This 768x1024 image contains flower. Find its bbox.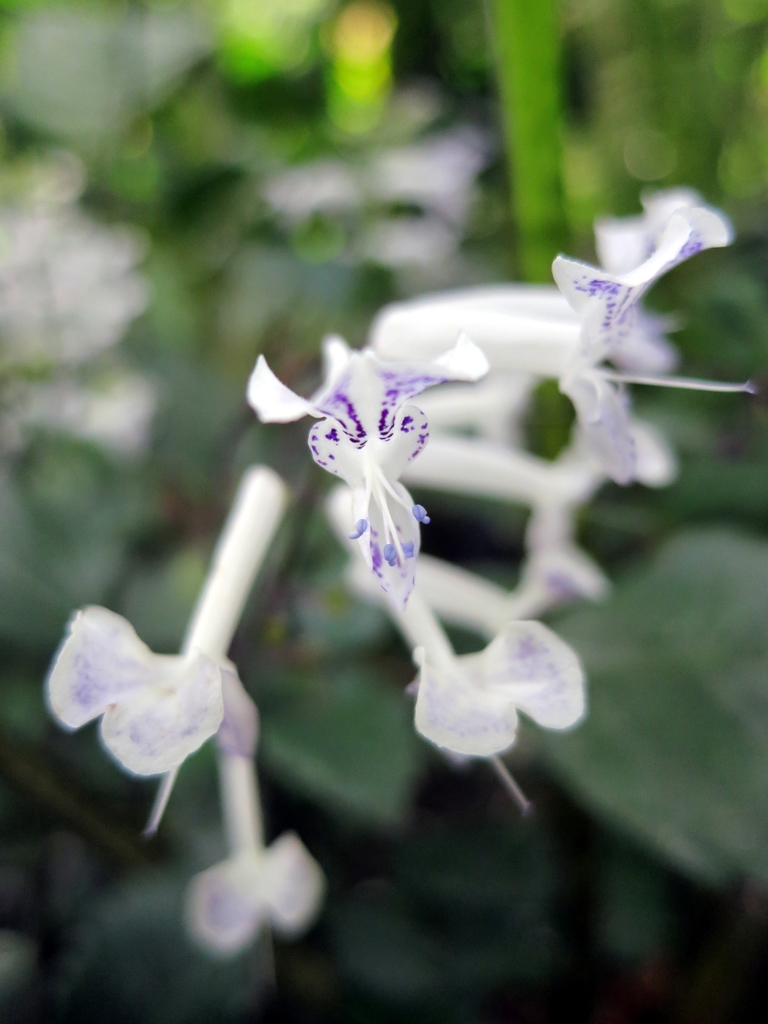
[383,572,568,640].
